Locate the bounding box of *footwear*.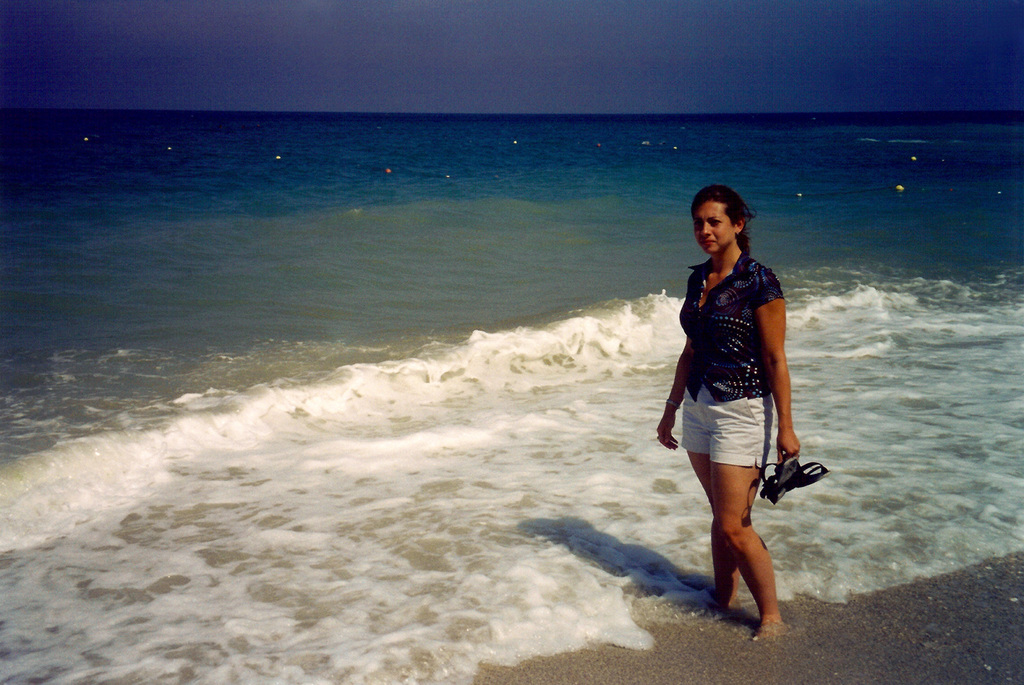
Bounding box: crop(748, 445, 796, 507).
